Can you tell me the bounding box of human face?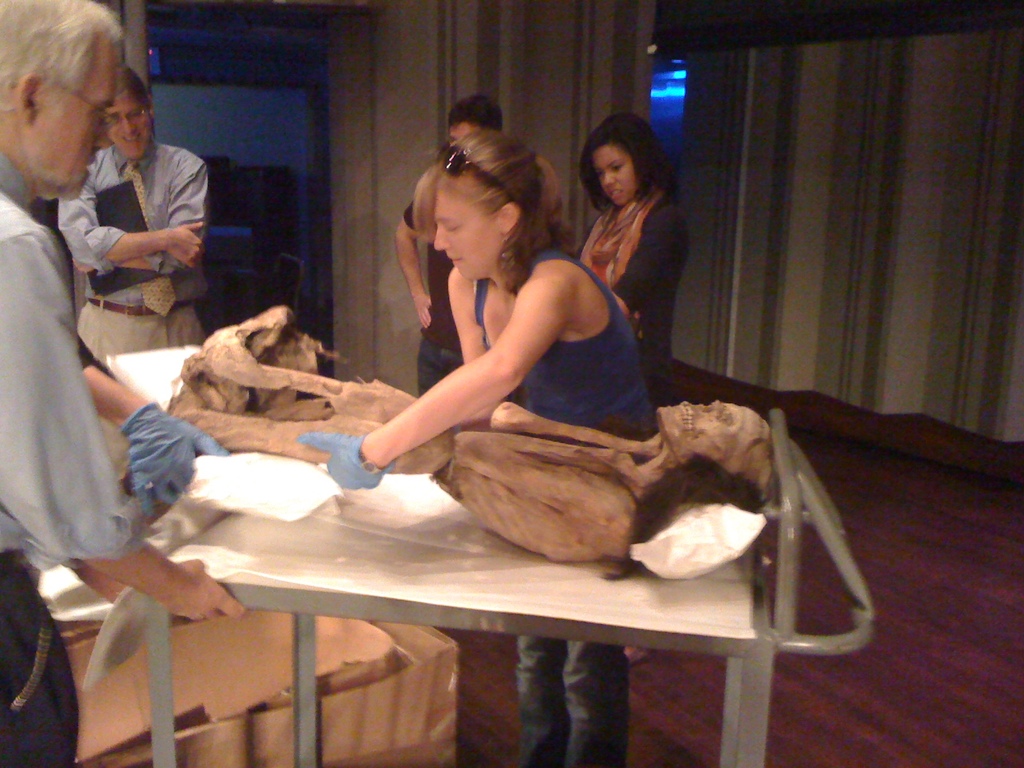
434 195 499 284.
